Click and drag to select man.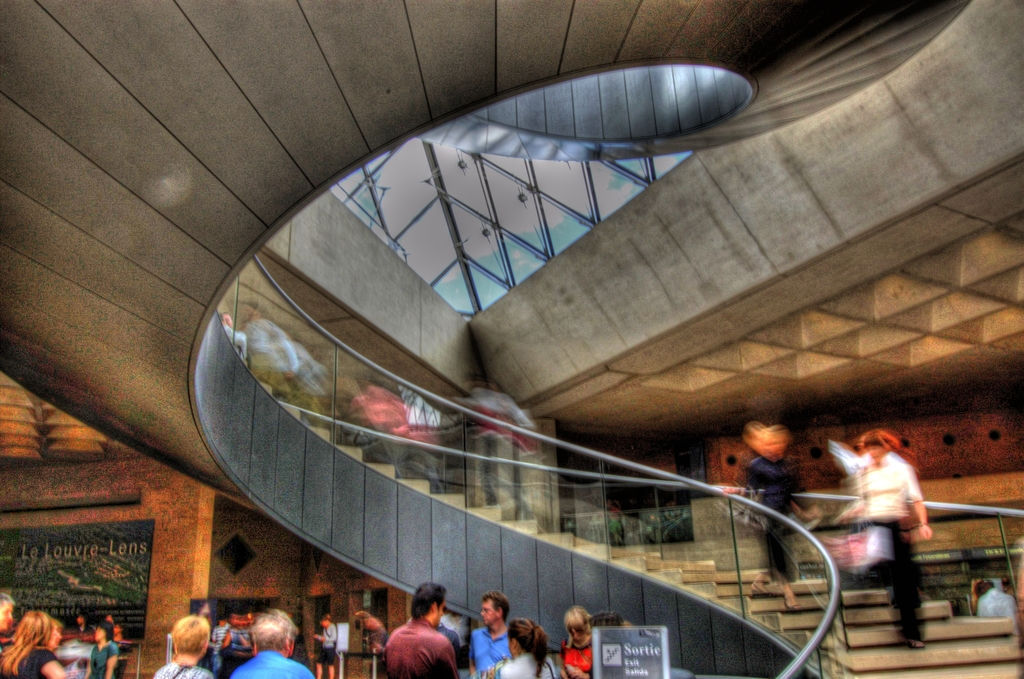
Selection: 388 585 458 678.
